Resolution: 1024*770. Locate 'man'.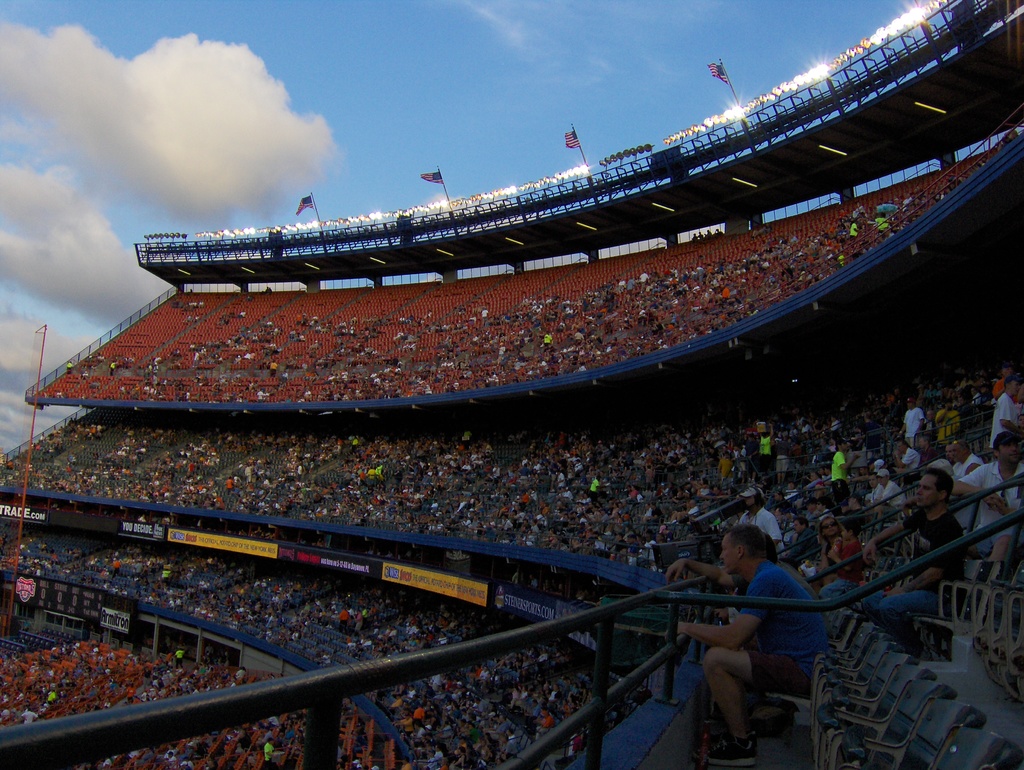
left=982, top=376, right=1007, bottom=448.
